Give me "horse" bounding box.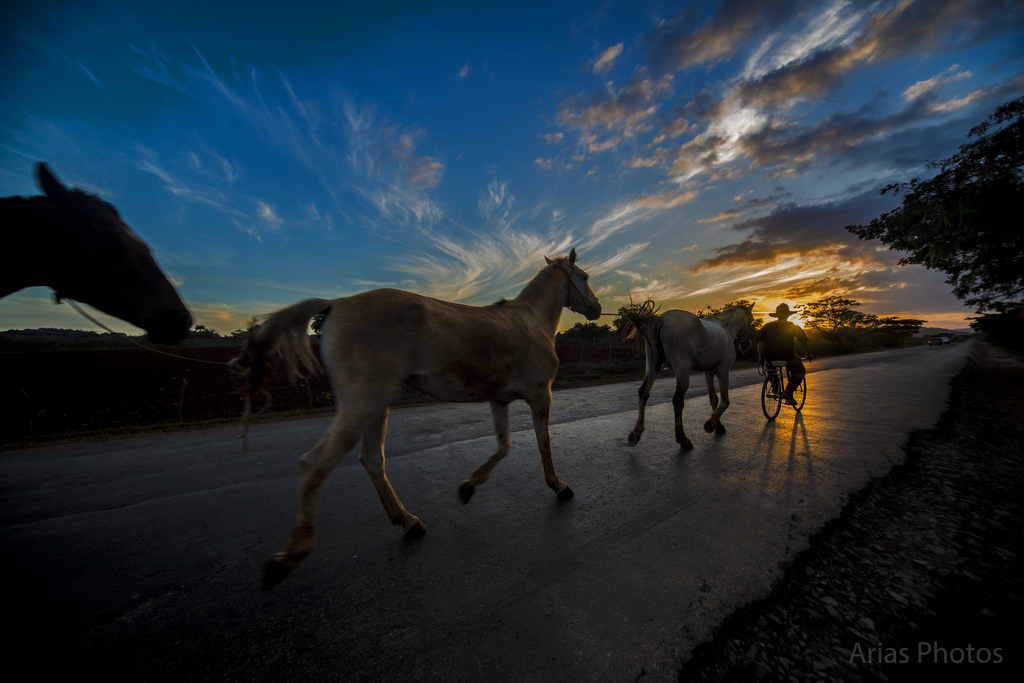
locate(0, 160, 196, 345).
